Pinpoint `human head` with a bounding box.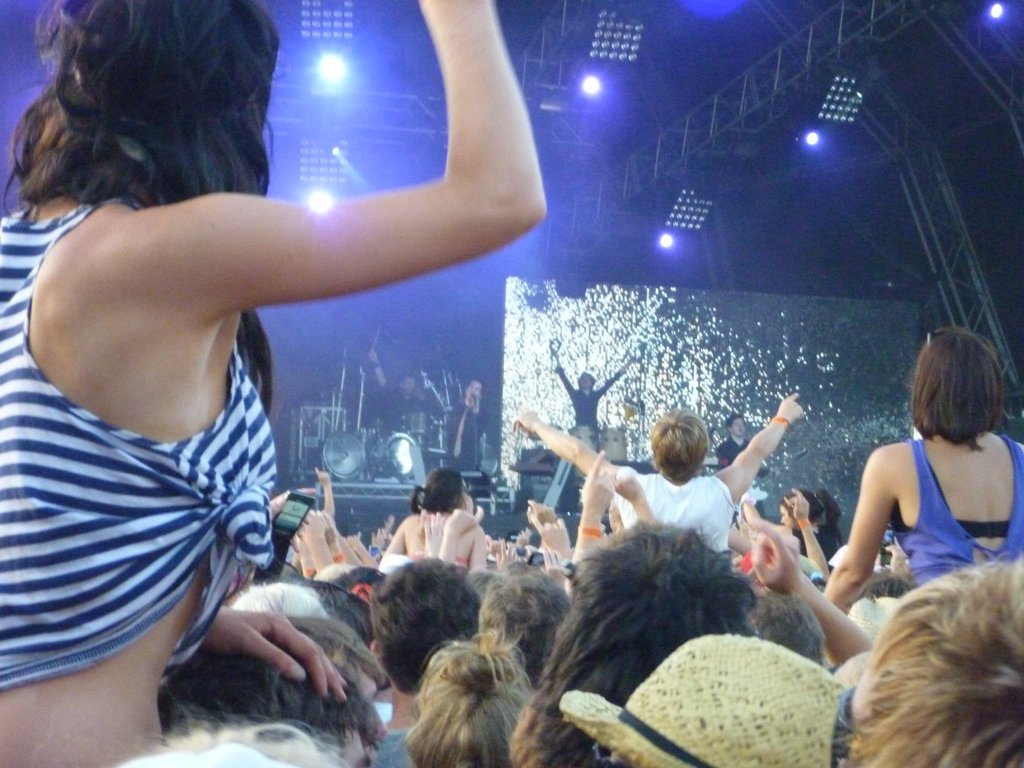
pyautogui.locateOnScreen(39, 0, 285, 204).
